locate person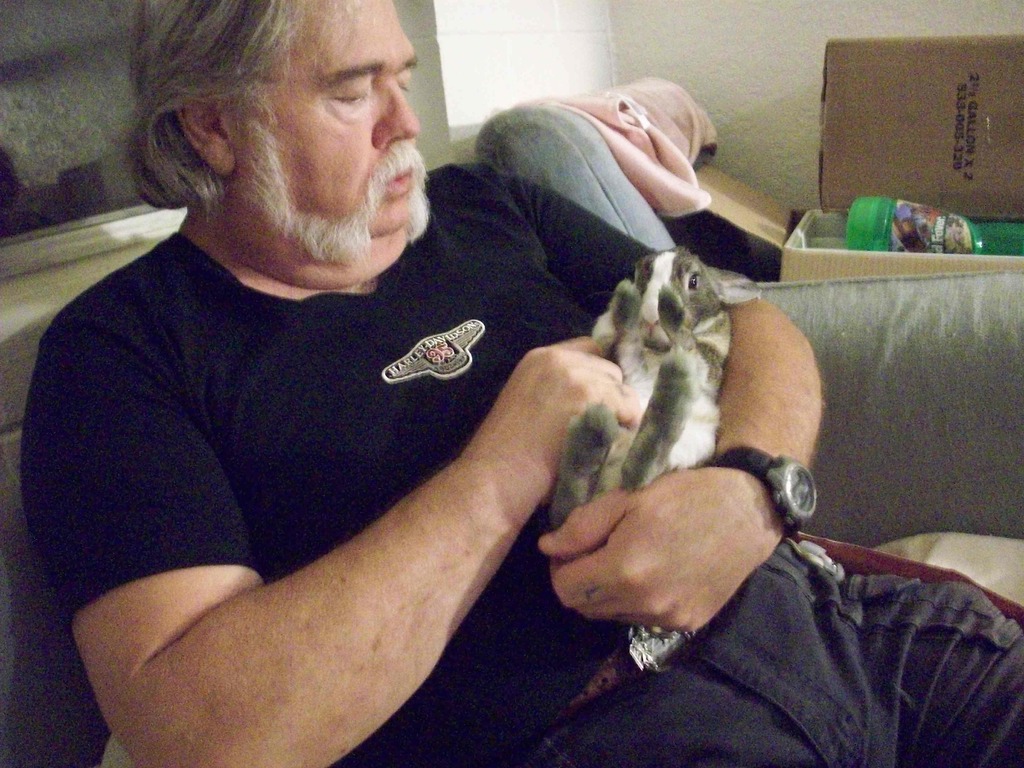
<region>24, 0, 1023, 767</region>
